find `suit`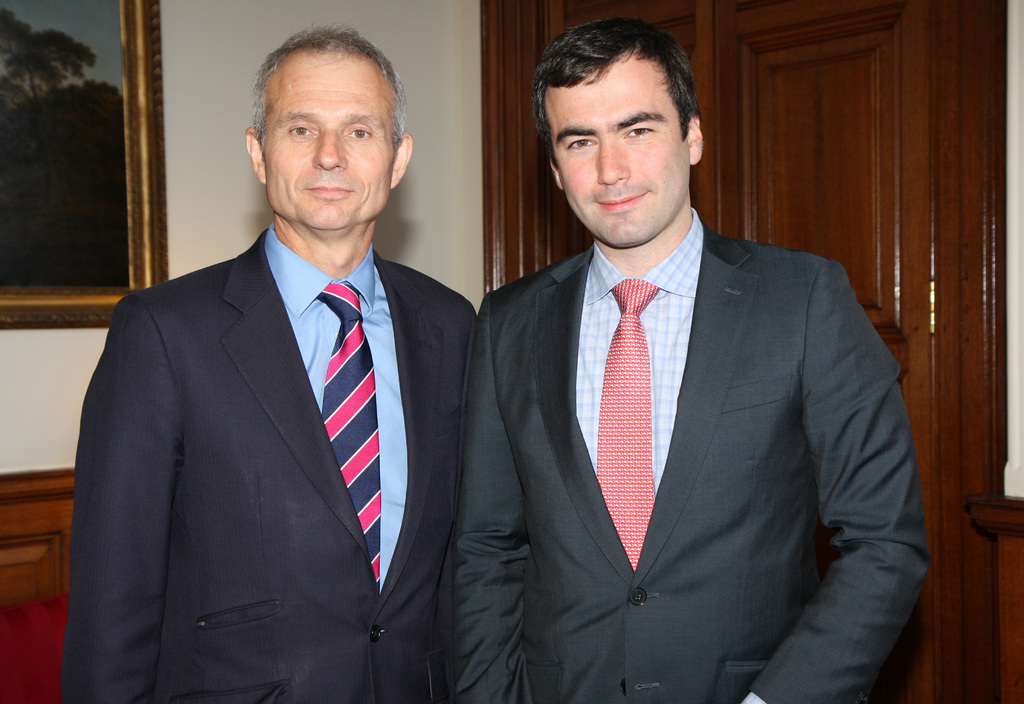
bbox=[471, 117, 913, 702]
